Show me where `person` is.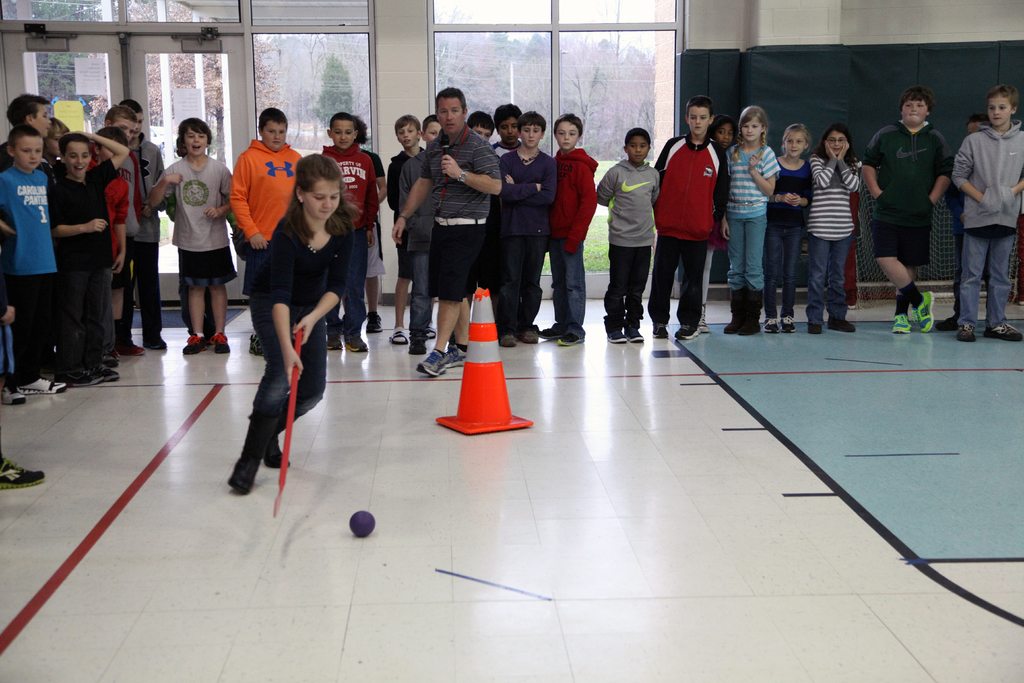
`person` is at 0,122,69,402.
